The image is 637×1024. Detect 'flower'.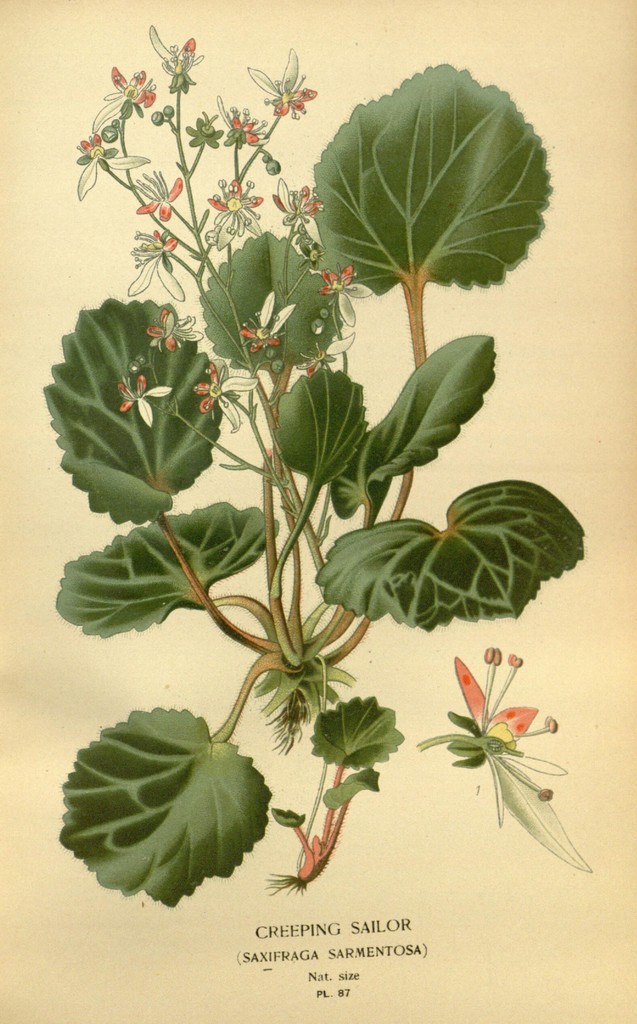
Detection: crop(147, 26, 201, 80).
